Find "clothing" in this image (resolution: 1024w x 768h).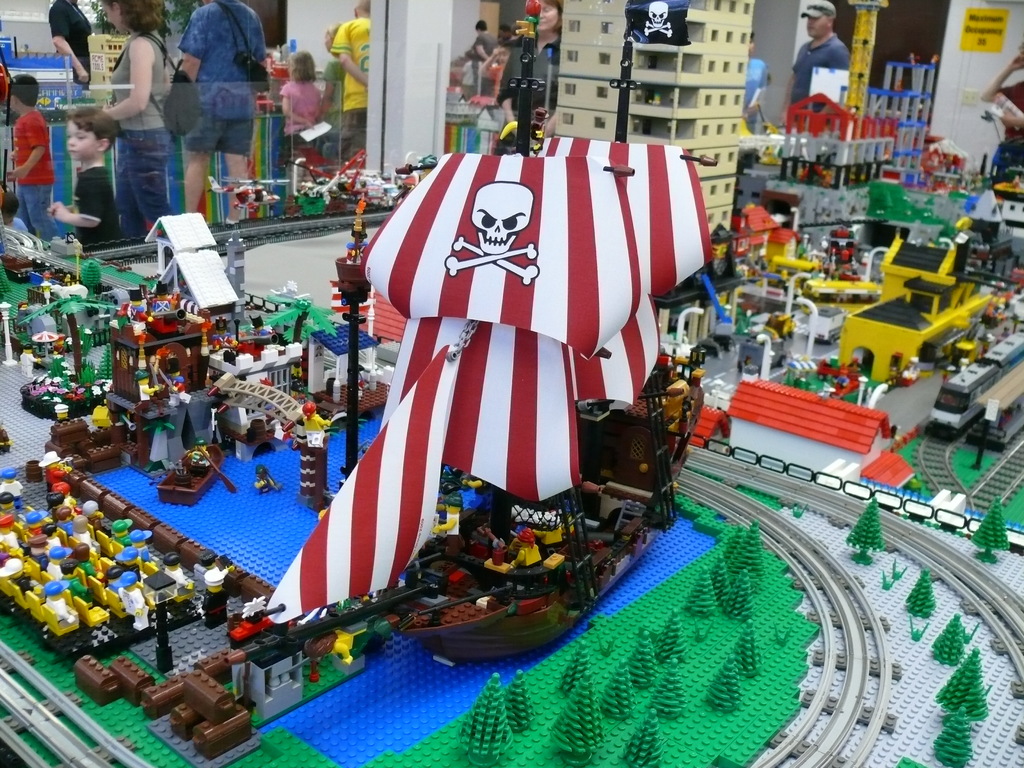
BBox(322, 10, 372, 161).
